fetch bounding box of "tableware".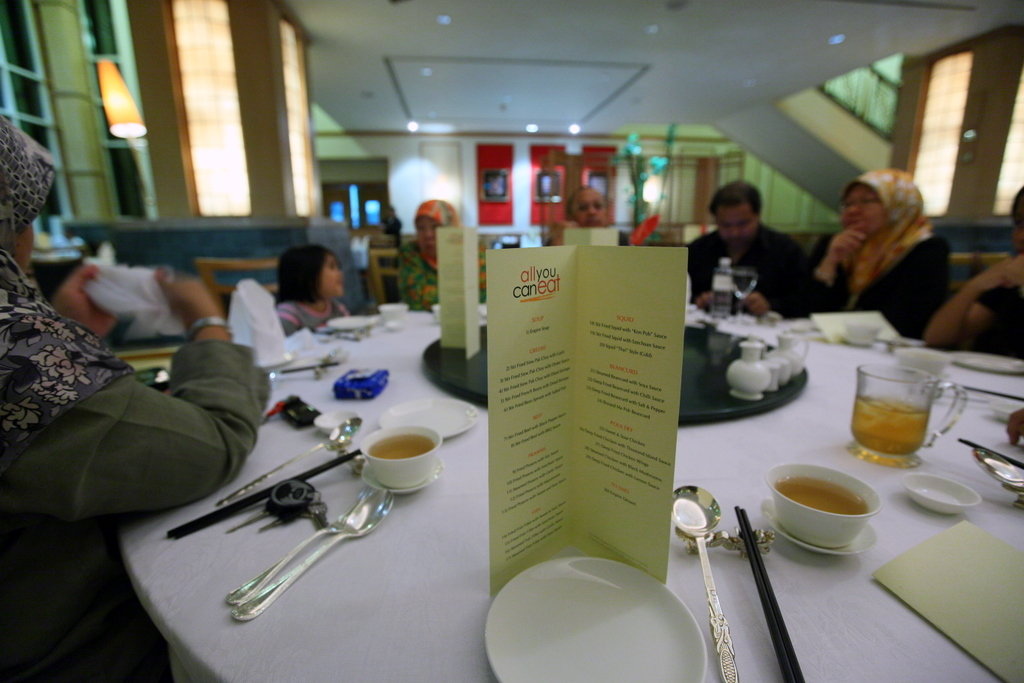
Bbox: bbox=(715, 264, 742, 325).
